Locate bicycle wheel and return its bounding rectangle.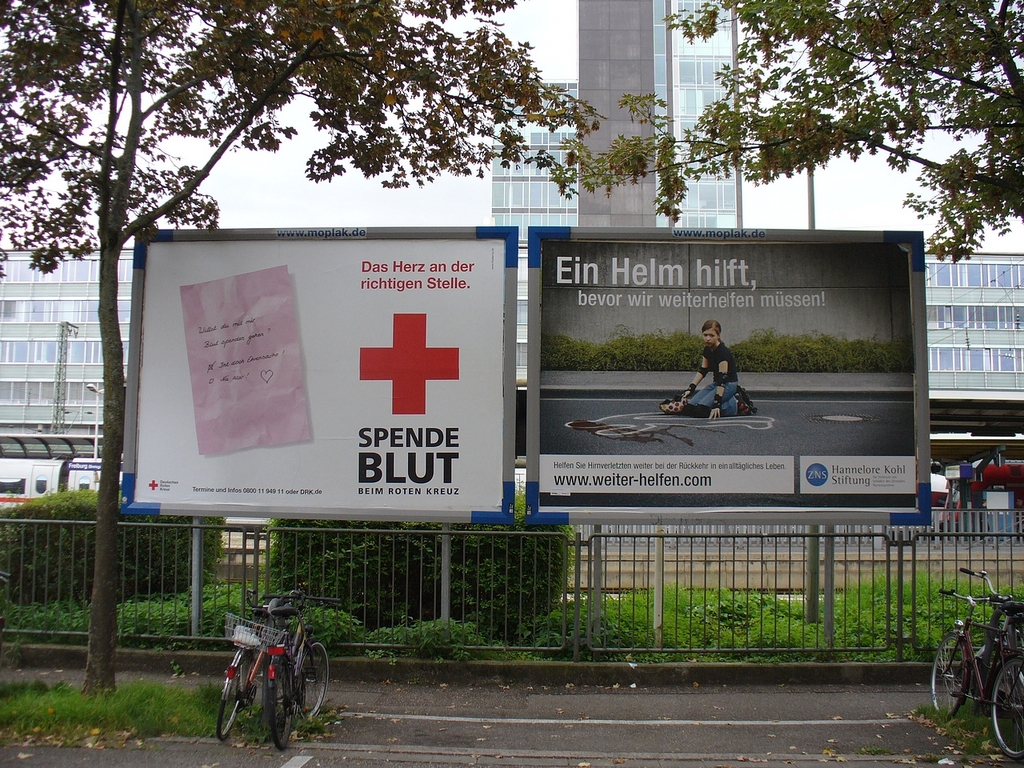
989, 657, 1023, 758.
